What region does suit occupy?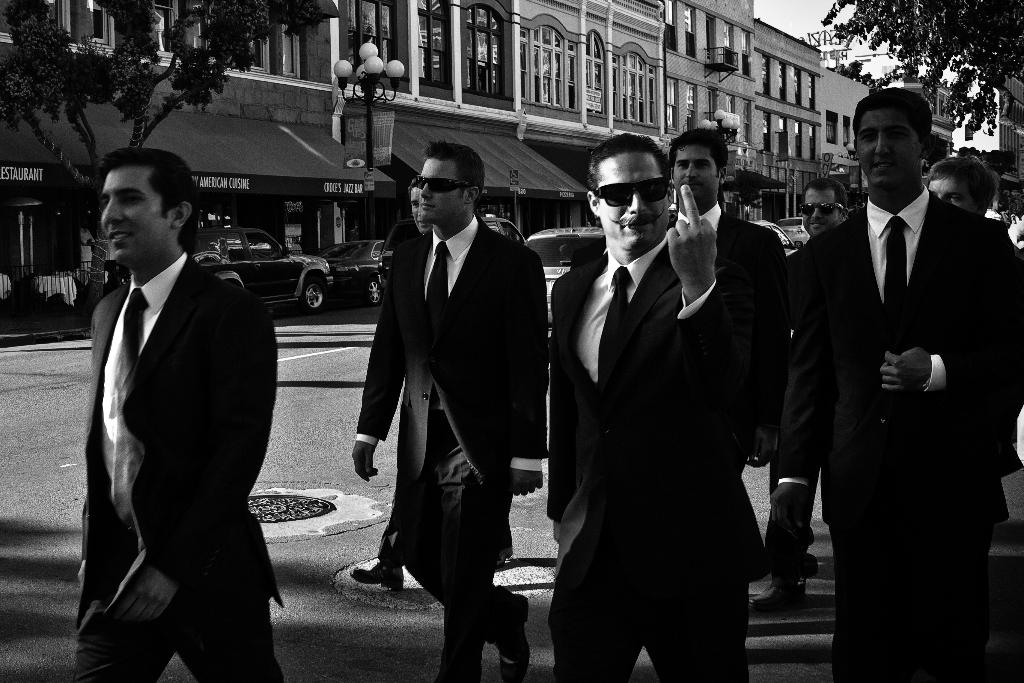
bbox(357, 137, 550, 641).
